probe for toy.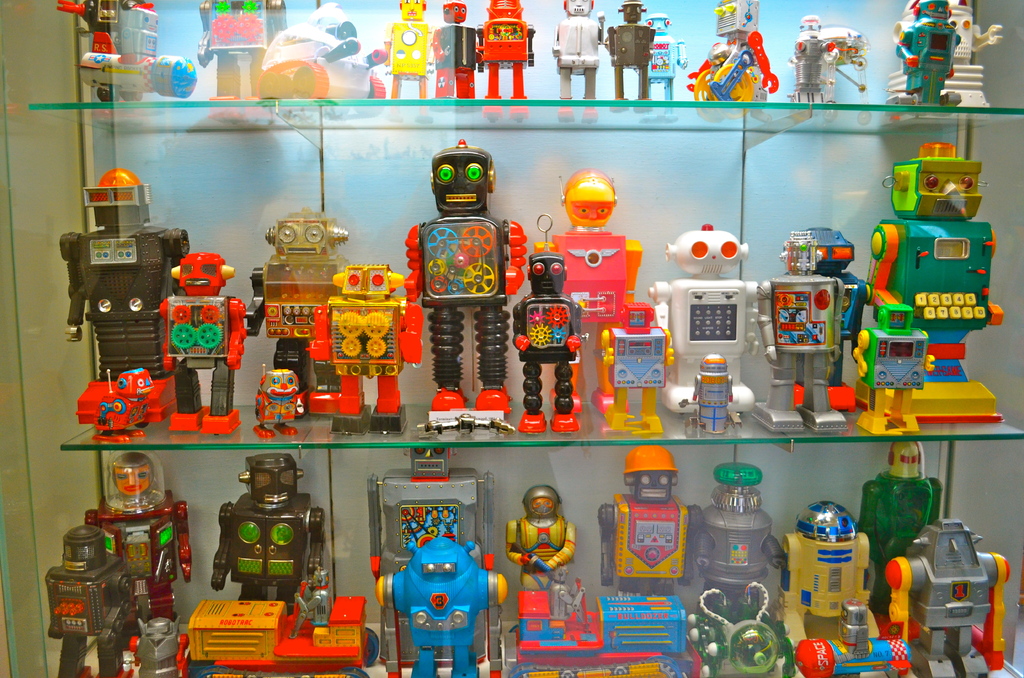
Probe result: 856,0,1005,138.
